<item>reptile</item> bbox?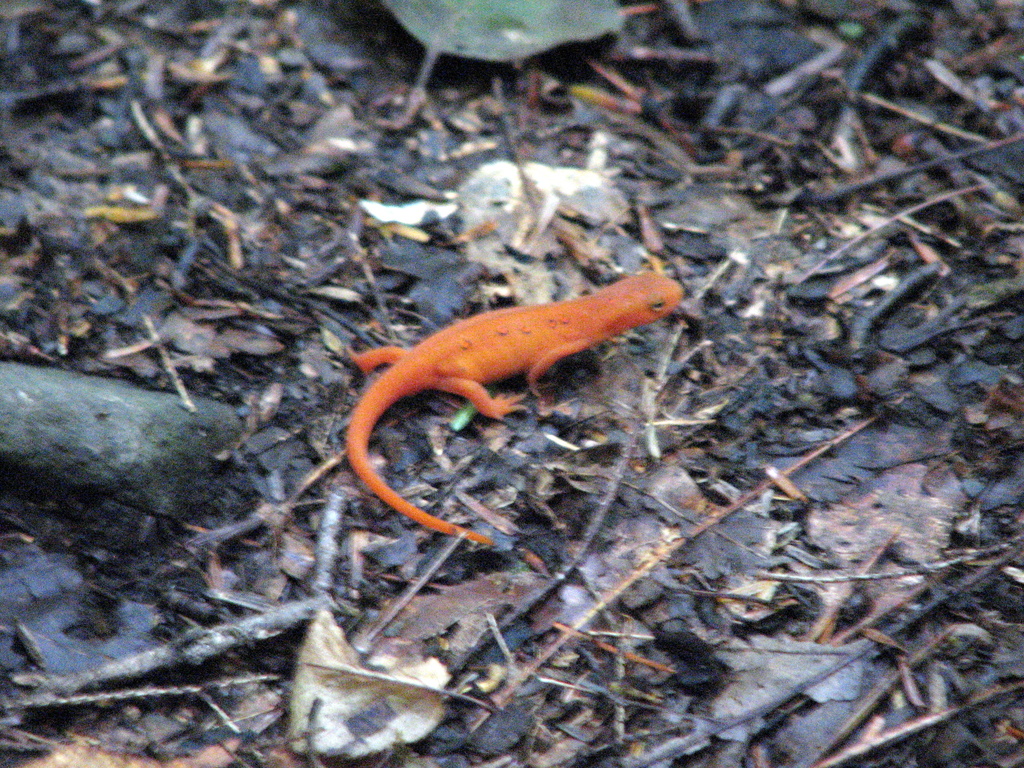
bbox(348, 268, 684, 579)
